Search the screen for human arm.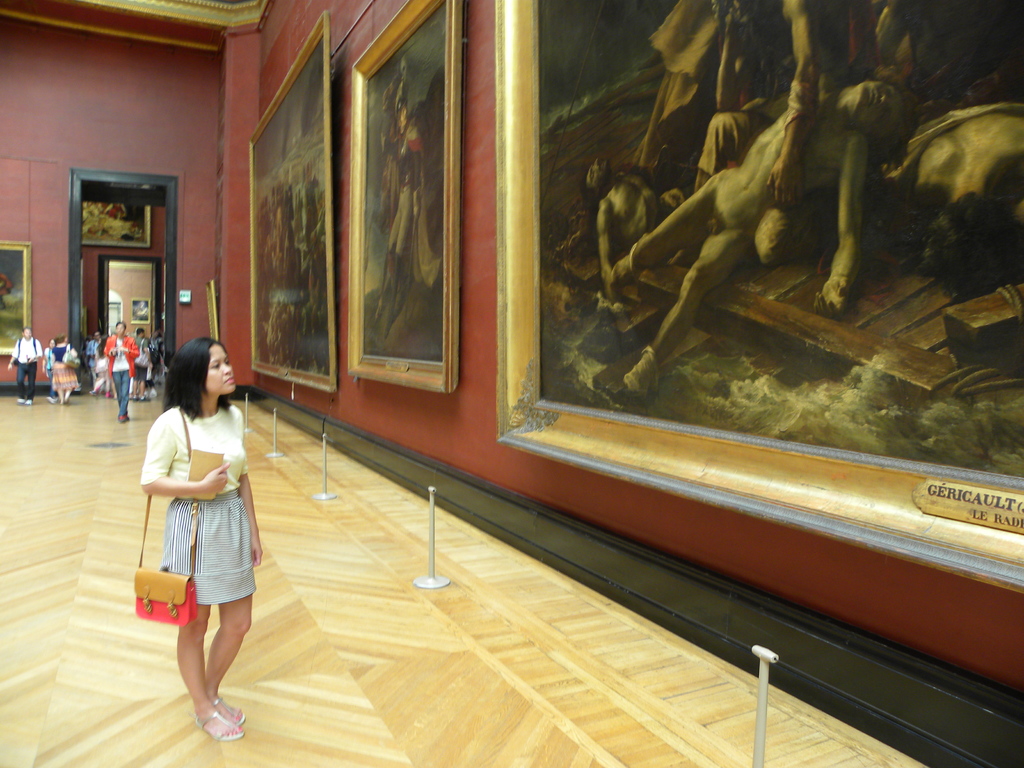
Found at bbox=(100, 335, 123, 358).
